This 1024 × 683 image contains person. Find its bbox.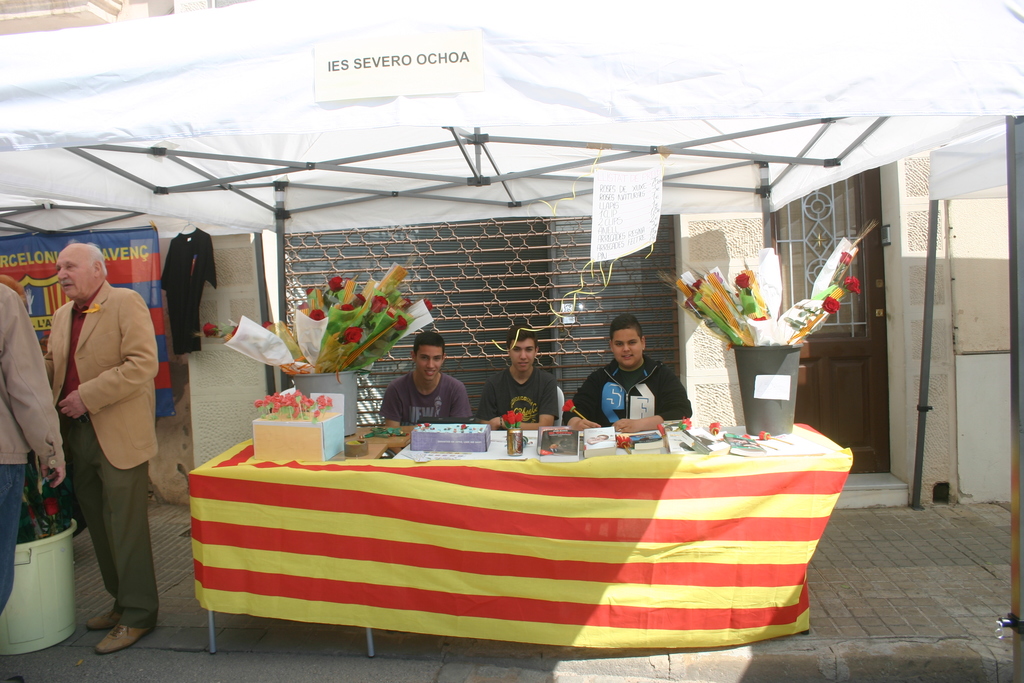
bbox=(475, 322, 560, 422).
